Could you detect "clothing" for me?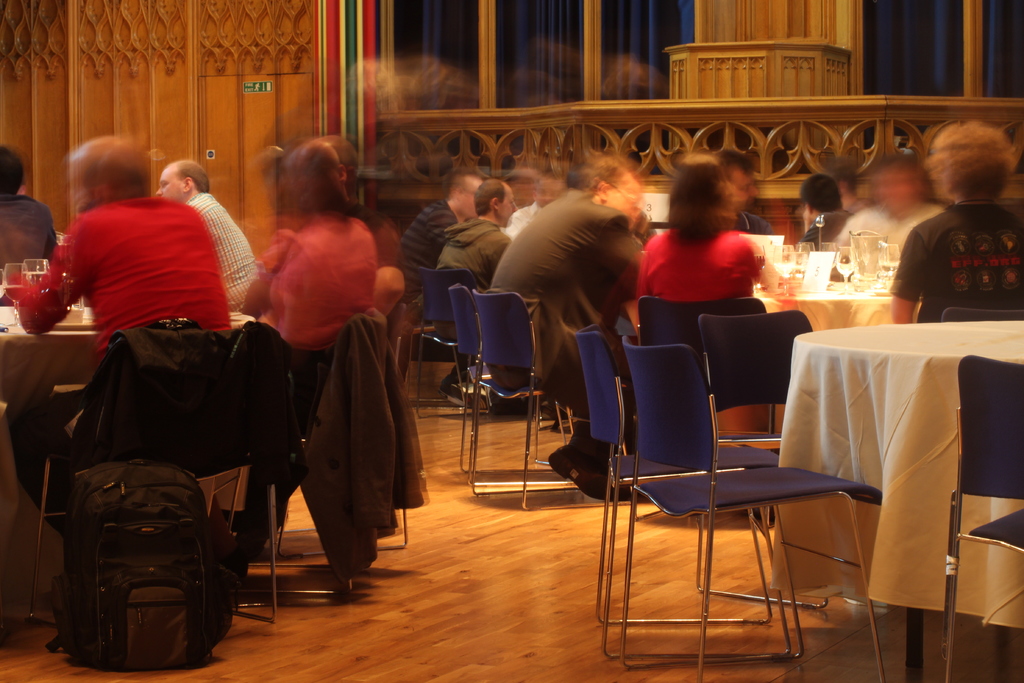
Detection result: <region>247, 212, 388, 373</region>.
